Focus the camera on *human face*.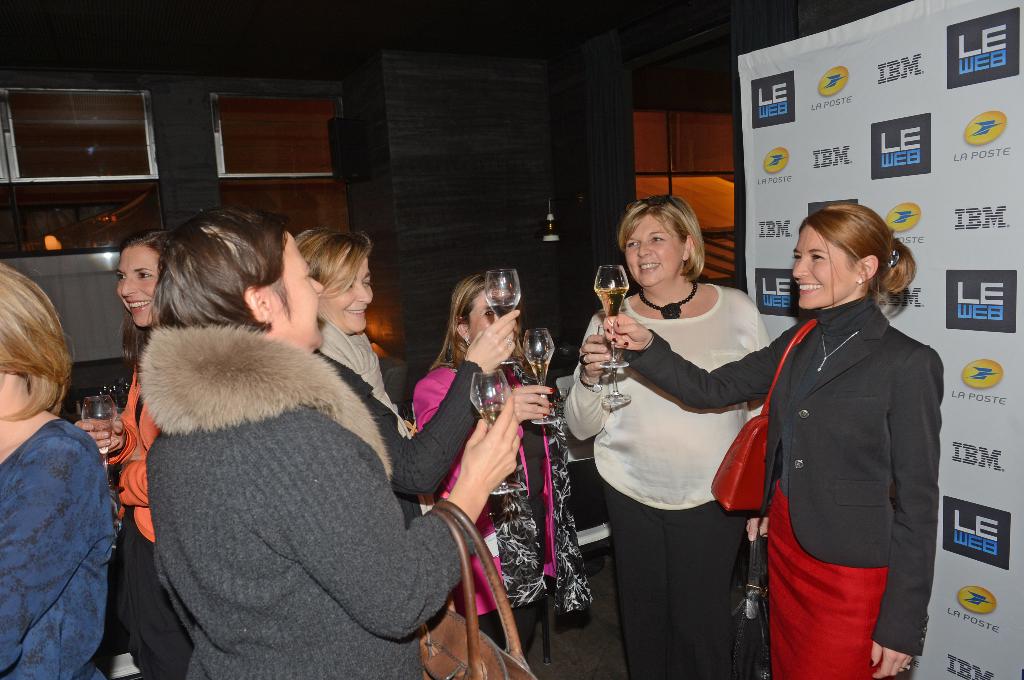
Focus region: {"x1": 623, "y1": 213, "x2": 682, "y2": 285}.
